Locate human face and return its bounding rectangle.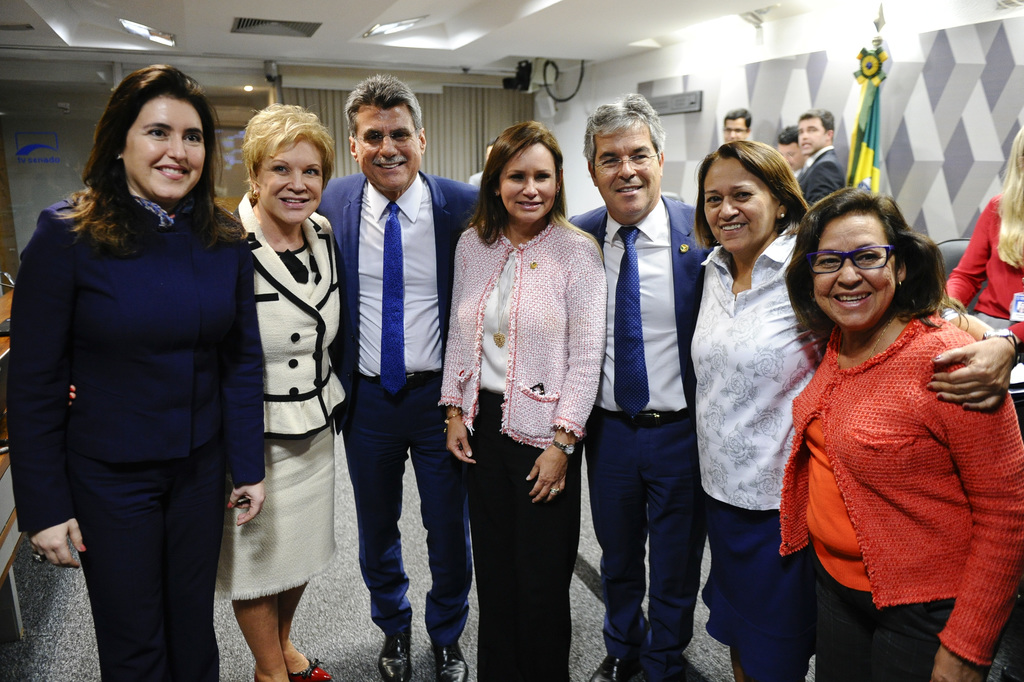
798:118:825:152.
